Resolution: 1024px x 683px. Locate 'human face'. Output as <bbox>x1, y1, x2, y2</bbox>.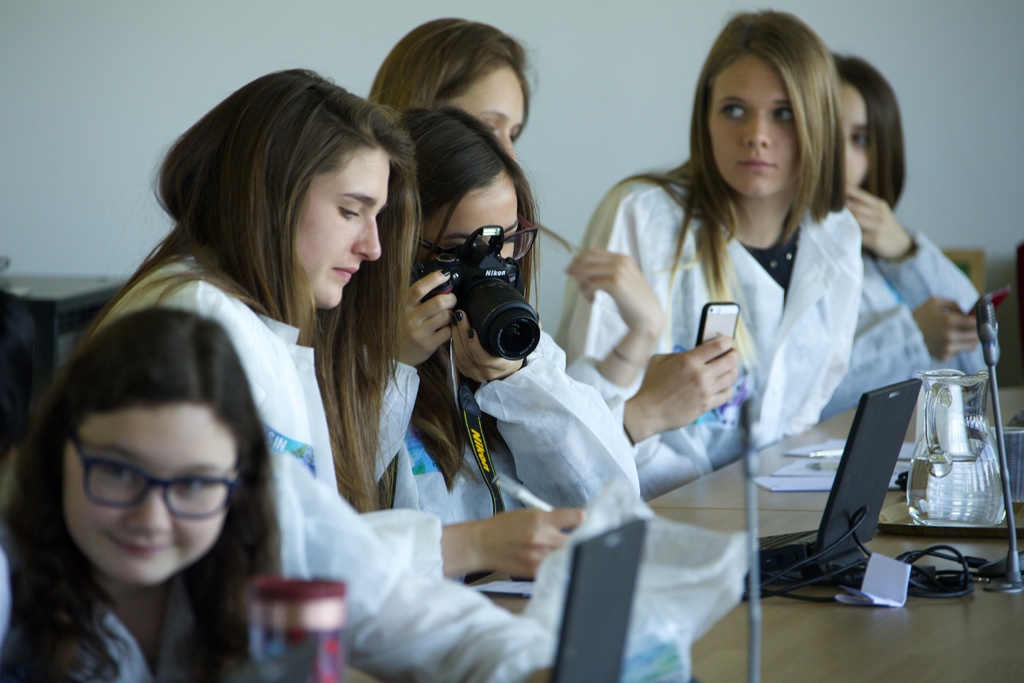
<bbox>448, 67, 525, 156</bbox>.
